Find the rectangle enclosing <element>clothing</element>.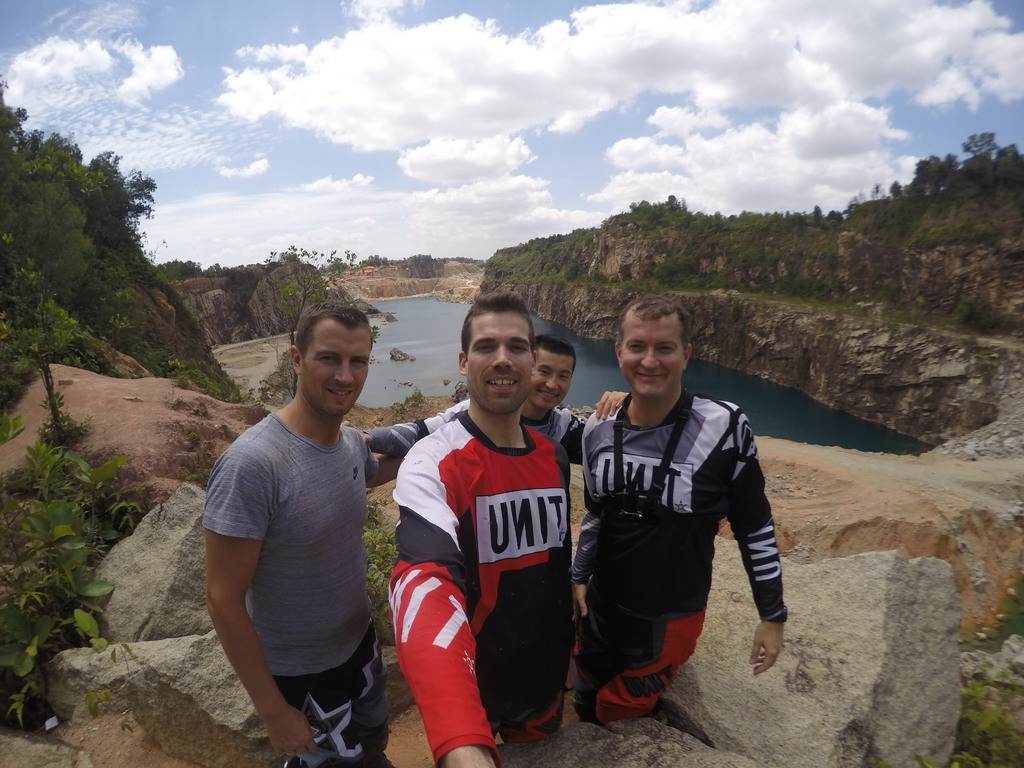
[x1=574, y1=390, x2=788, y2=726].
